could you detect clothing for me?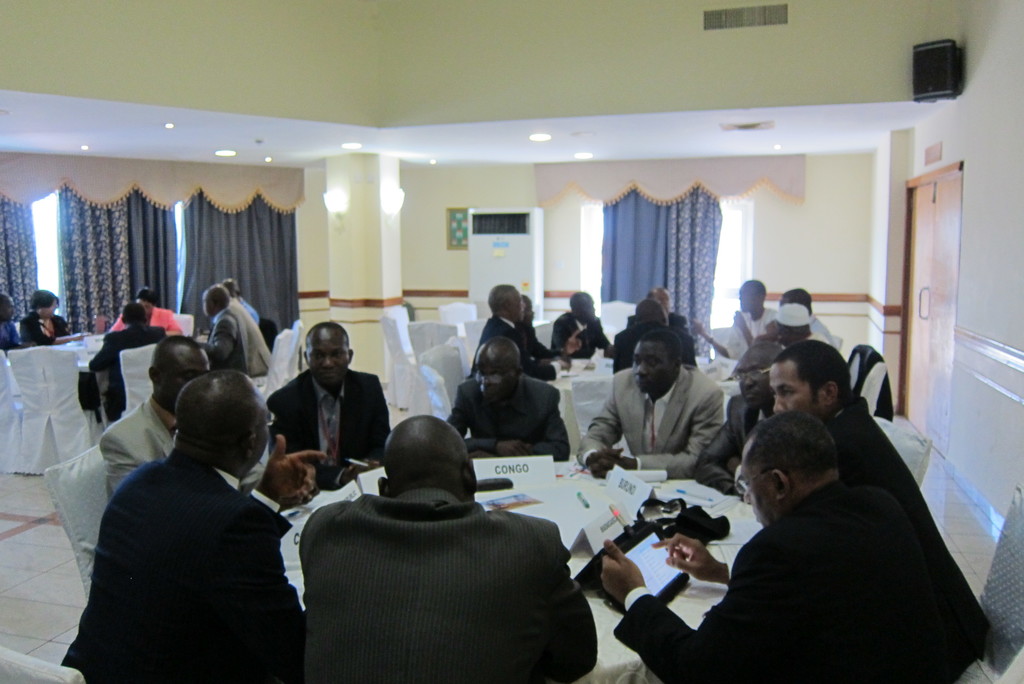
Detection result: 815, 391, 968, 660.
